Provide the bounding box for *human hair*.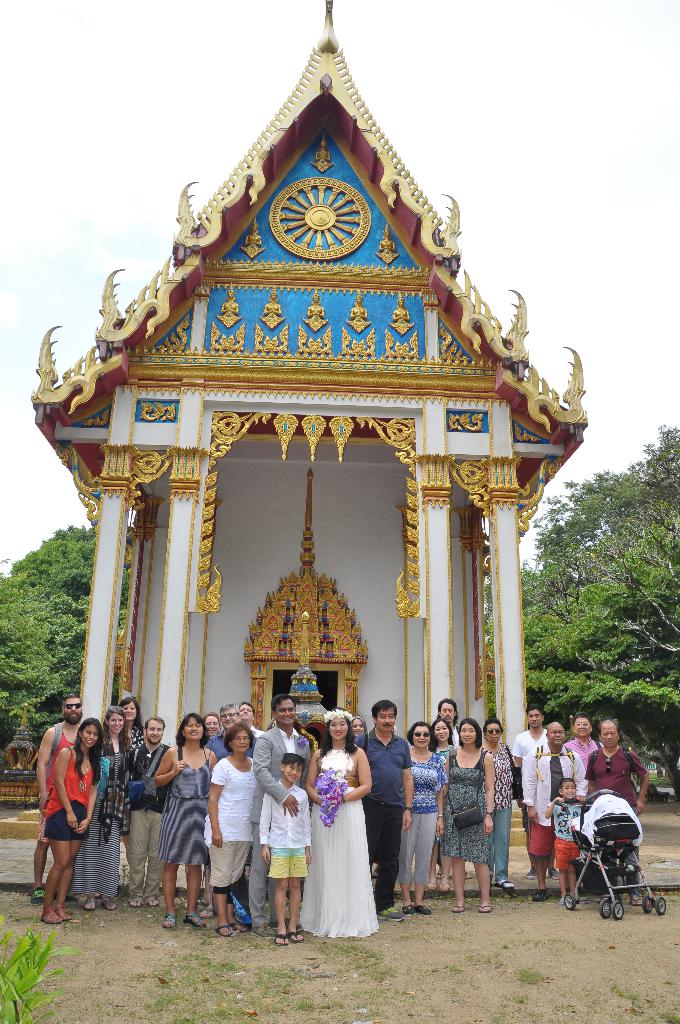
455, 717, 483, 748.
